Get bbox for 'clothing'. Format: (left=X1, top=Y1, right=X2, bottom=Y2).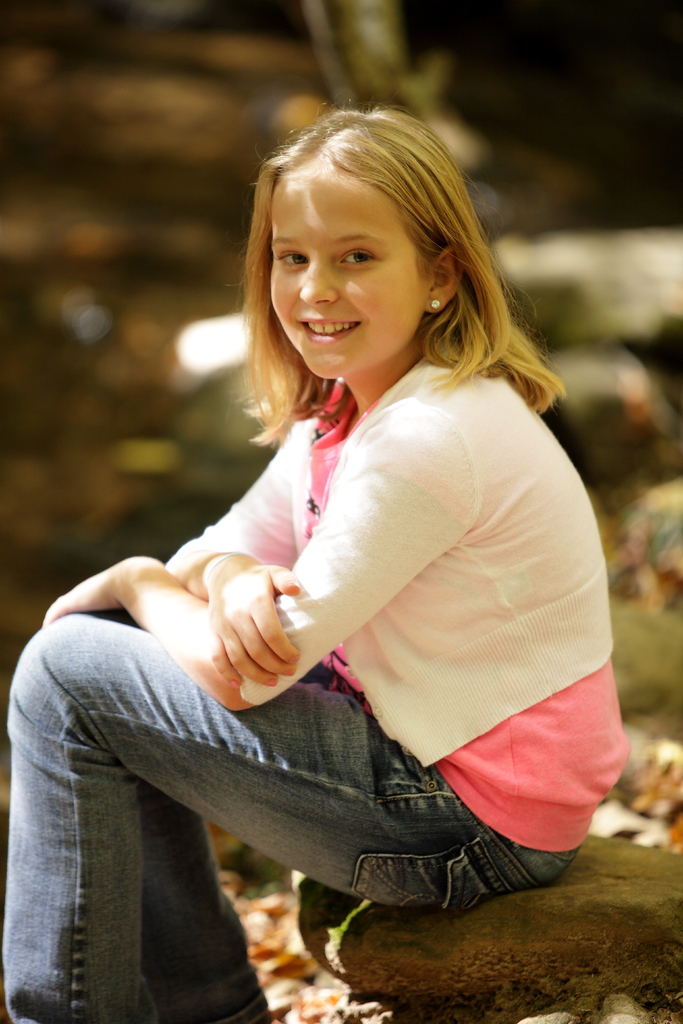
(left=76, top=261, right=618, bottom=926).
